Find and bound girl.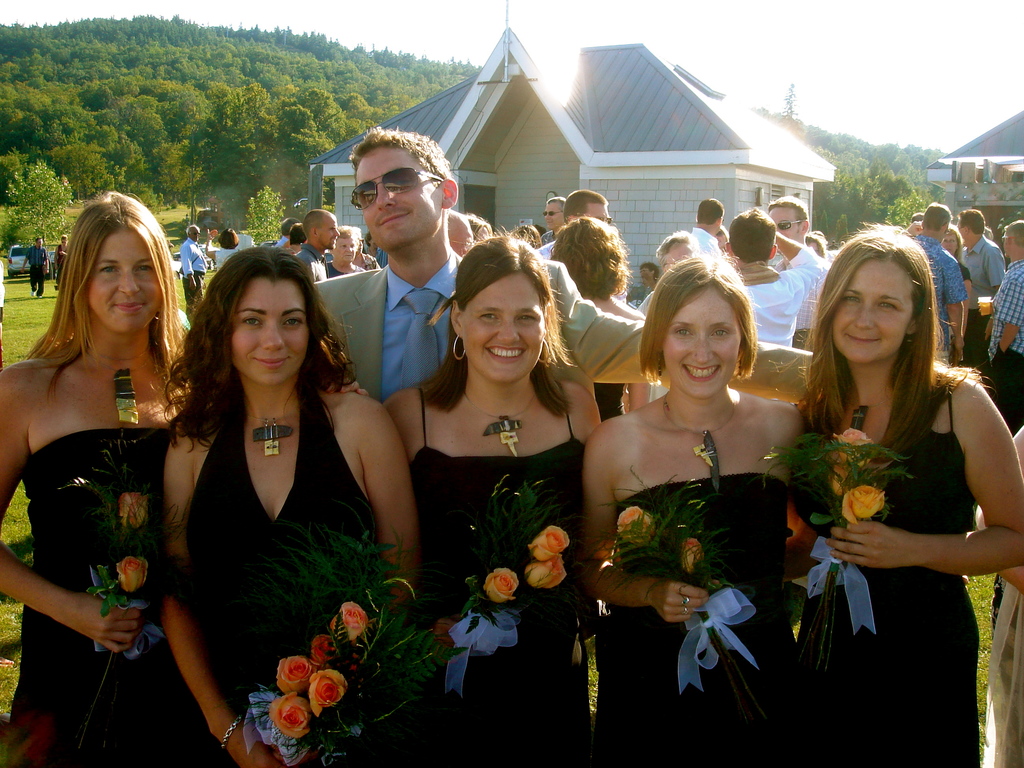
Bound: rect(0, 189, 181, 767).
